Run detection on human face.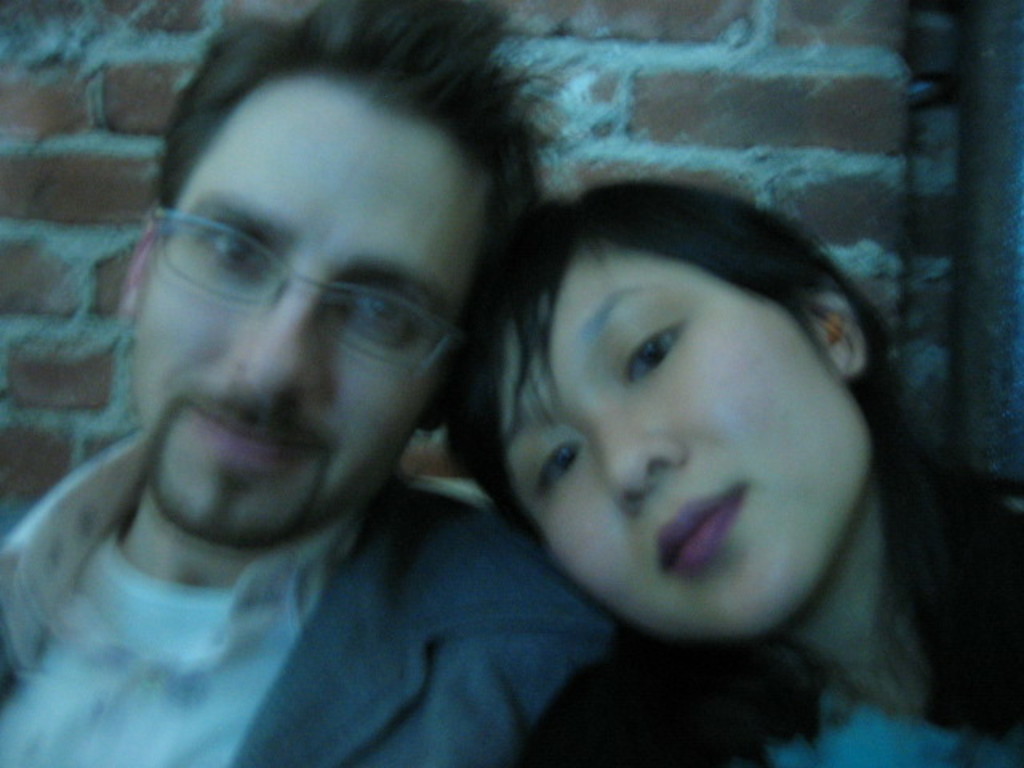
Result: bbox=[501, 242, 875, 643].
